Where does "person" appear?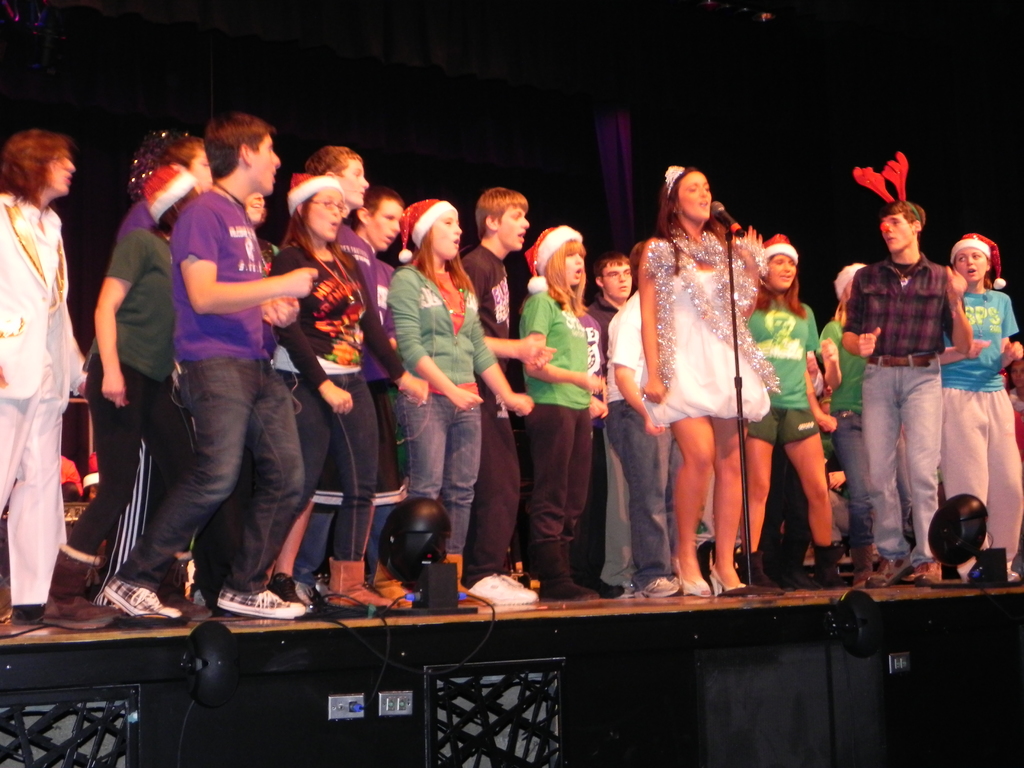
Appears at 276, 173, 427, 606.
